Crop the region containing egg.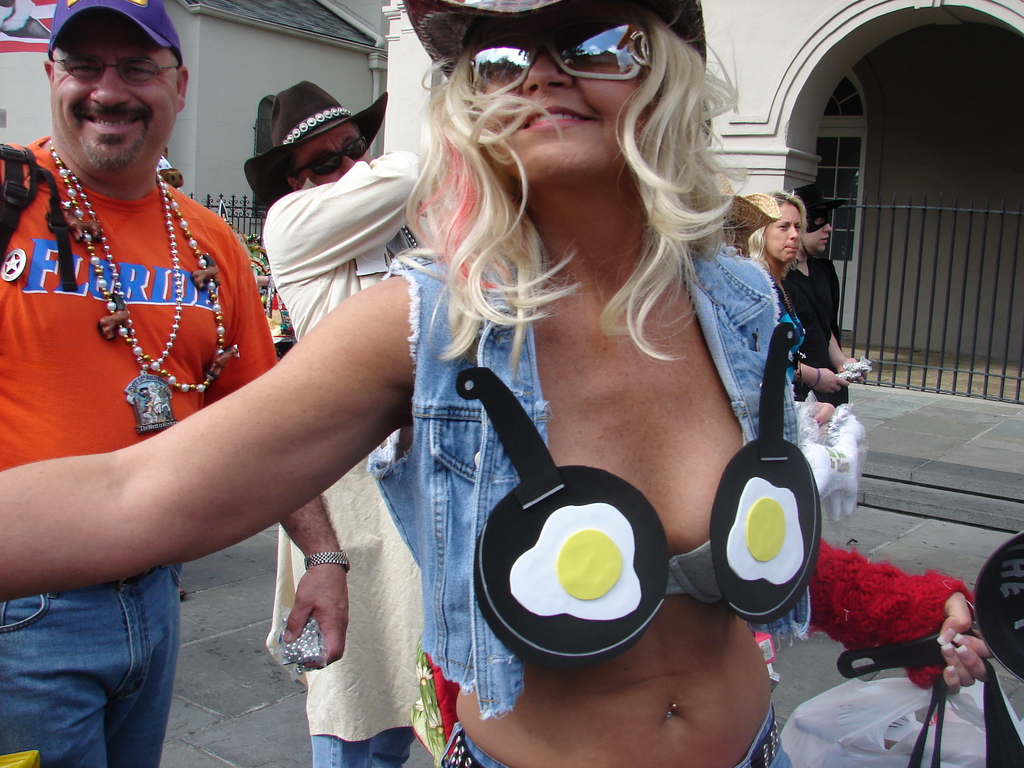
Crop region: [x1=723, y1=476, x2=808, y2=587].
